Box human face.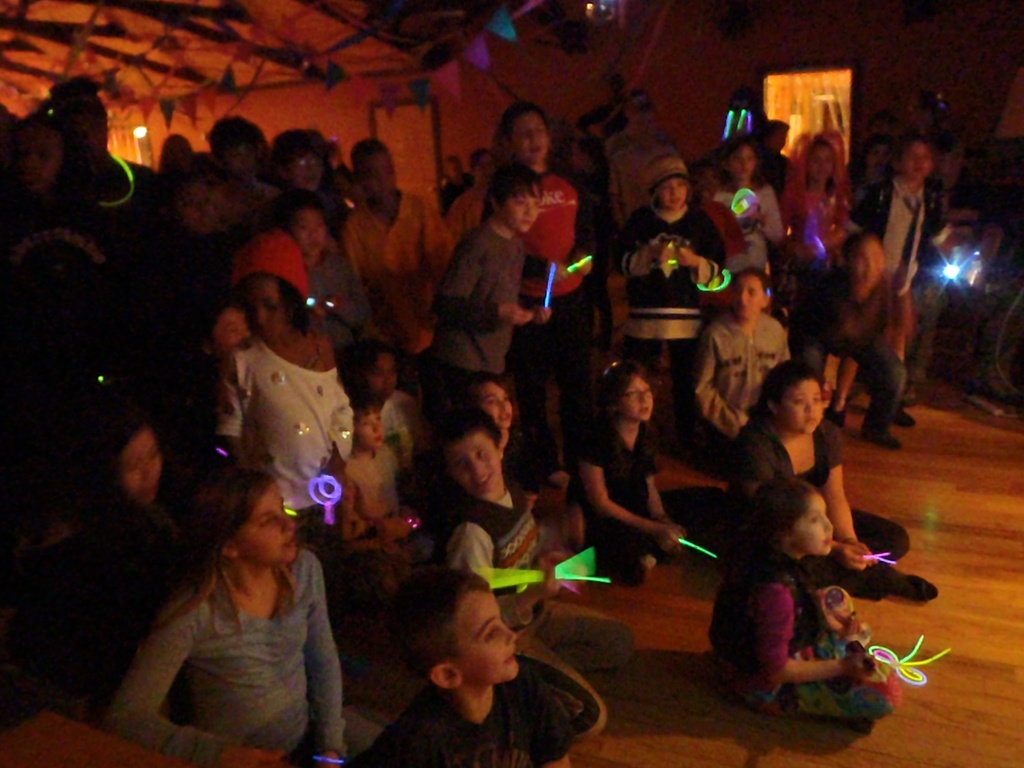
{"x1": 787, "y1": 488, "x2": 833, "y2": 556}.
